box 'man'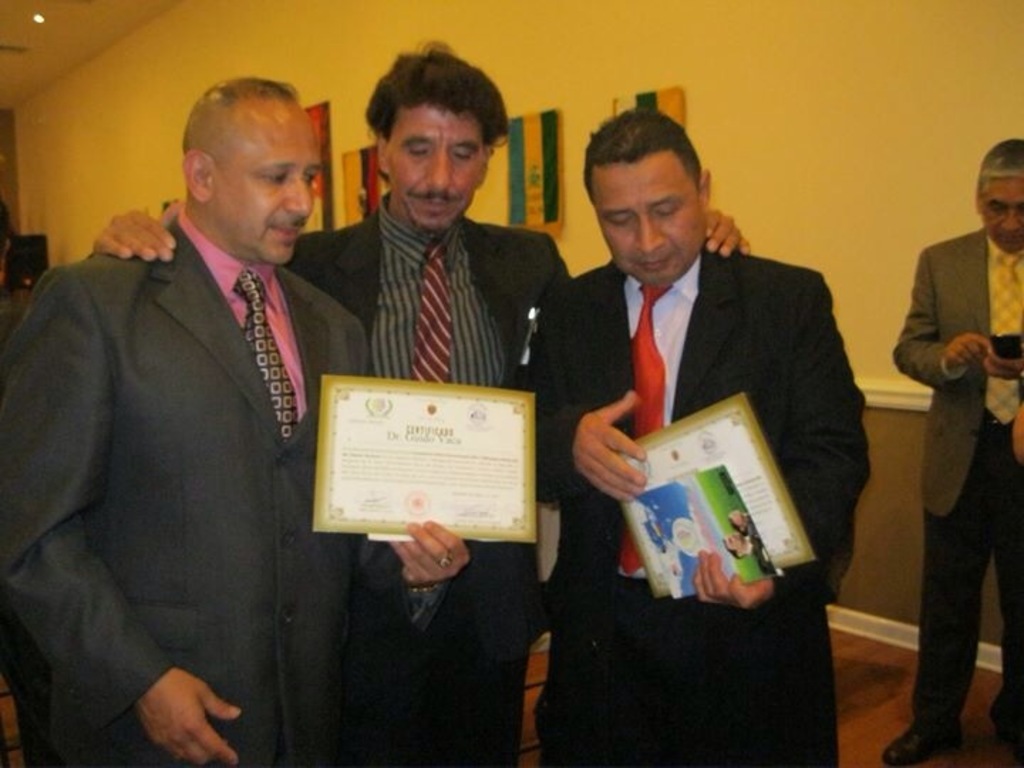
<bbox>526, 121, 868, 667</bbox>
